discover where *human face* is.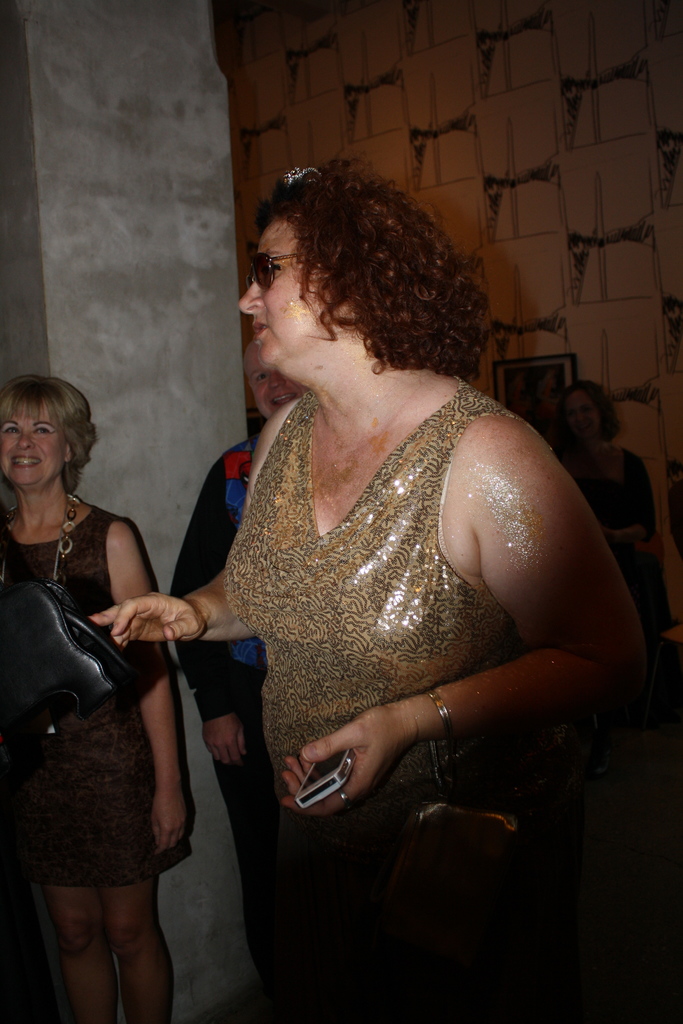
Discovered at x1=0 y1=407 x2=70 y2=495.
